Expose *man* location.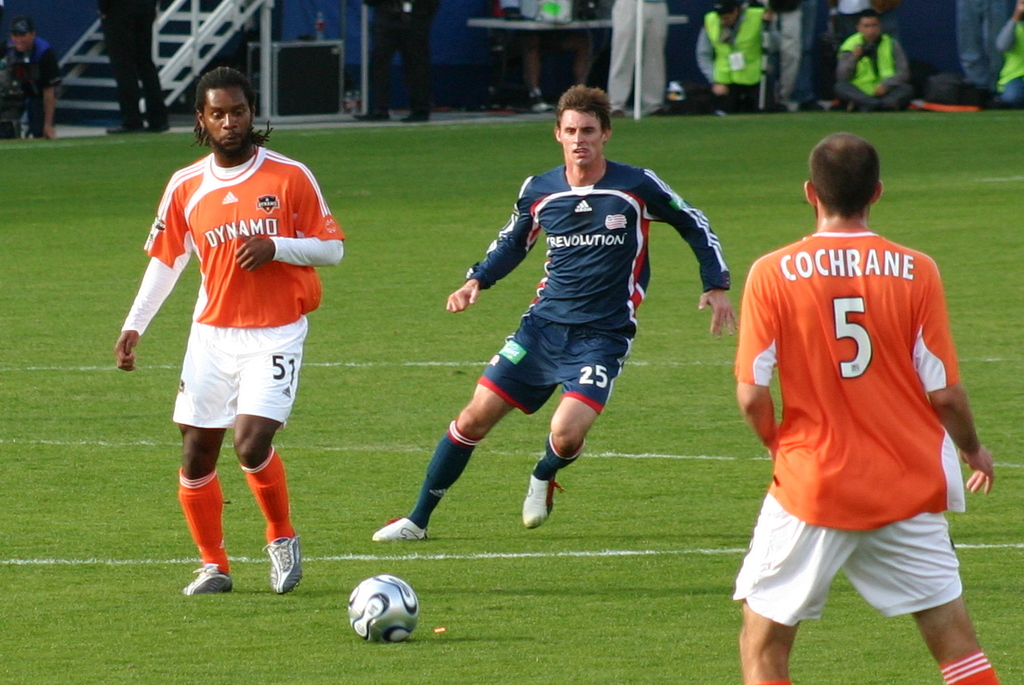
Exposed at box(764, 0, 807, 111).
